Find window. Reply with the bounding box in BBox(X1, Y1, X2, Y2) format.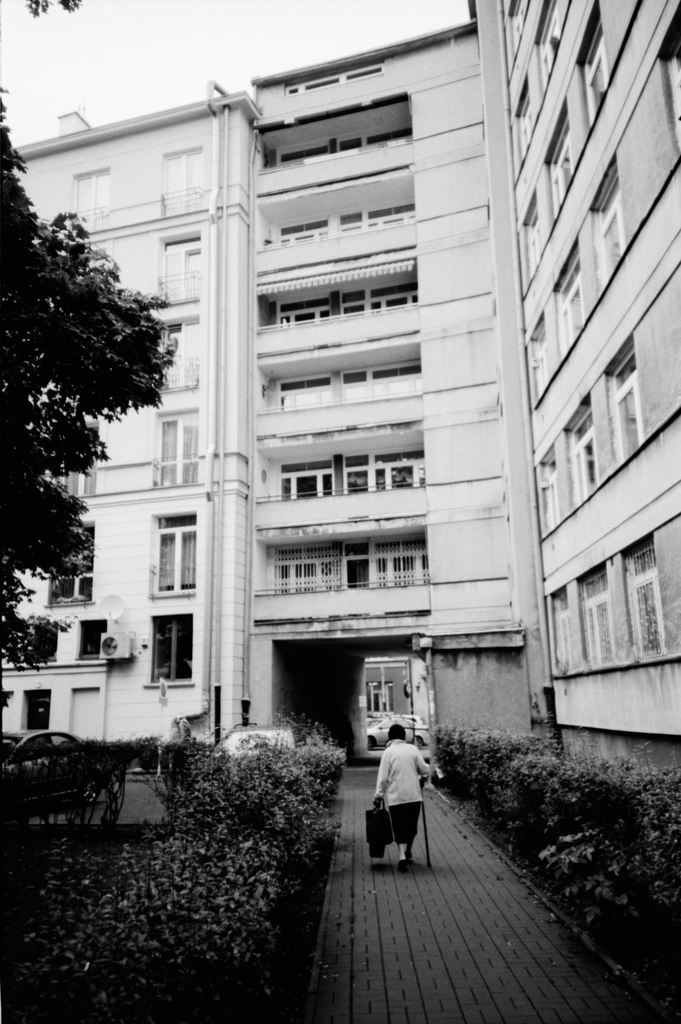
BBox(160, 407, 200, 489).
